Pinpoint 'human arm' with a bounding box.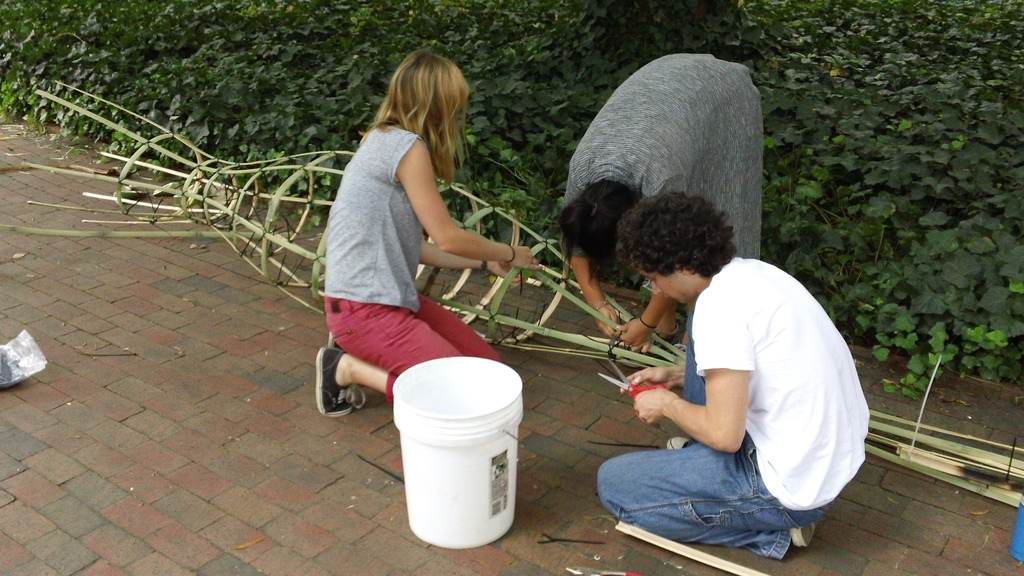
<box>612,302,675,355</box>.
